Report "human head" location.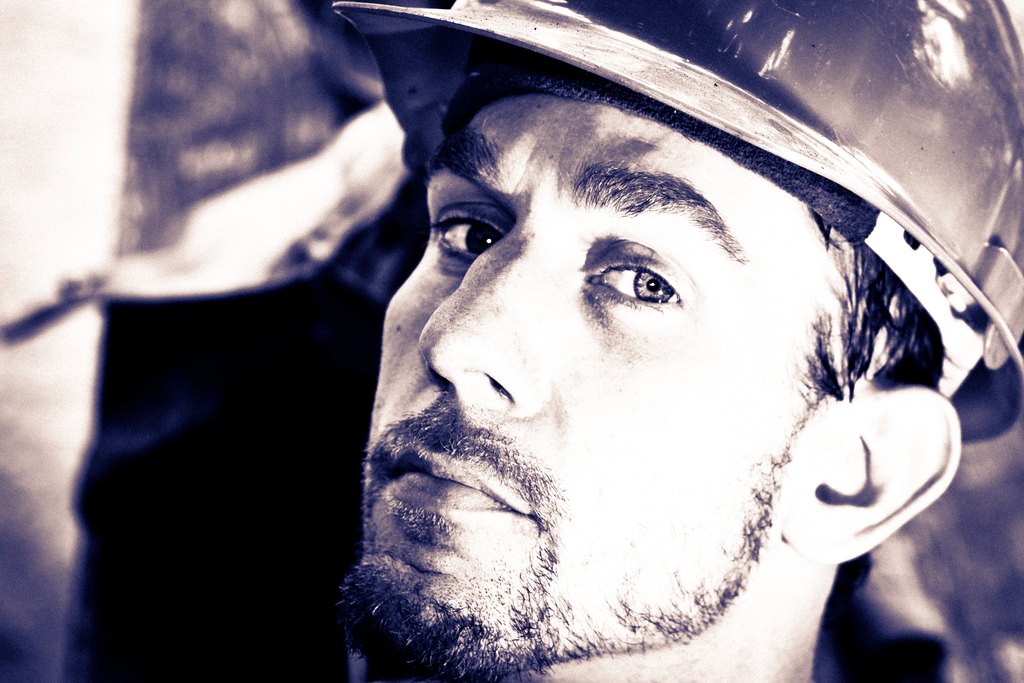
Report: 356/21/922/642.
